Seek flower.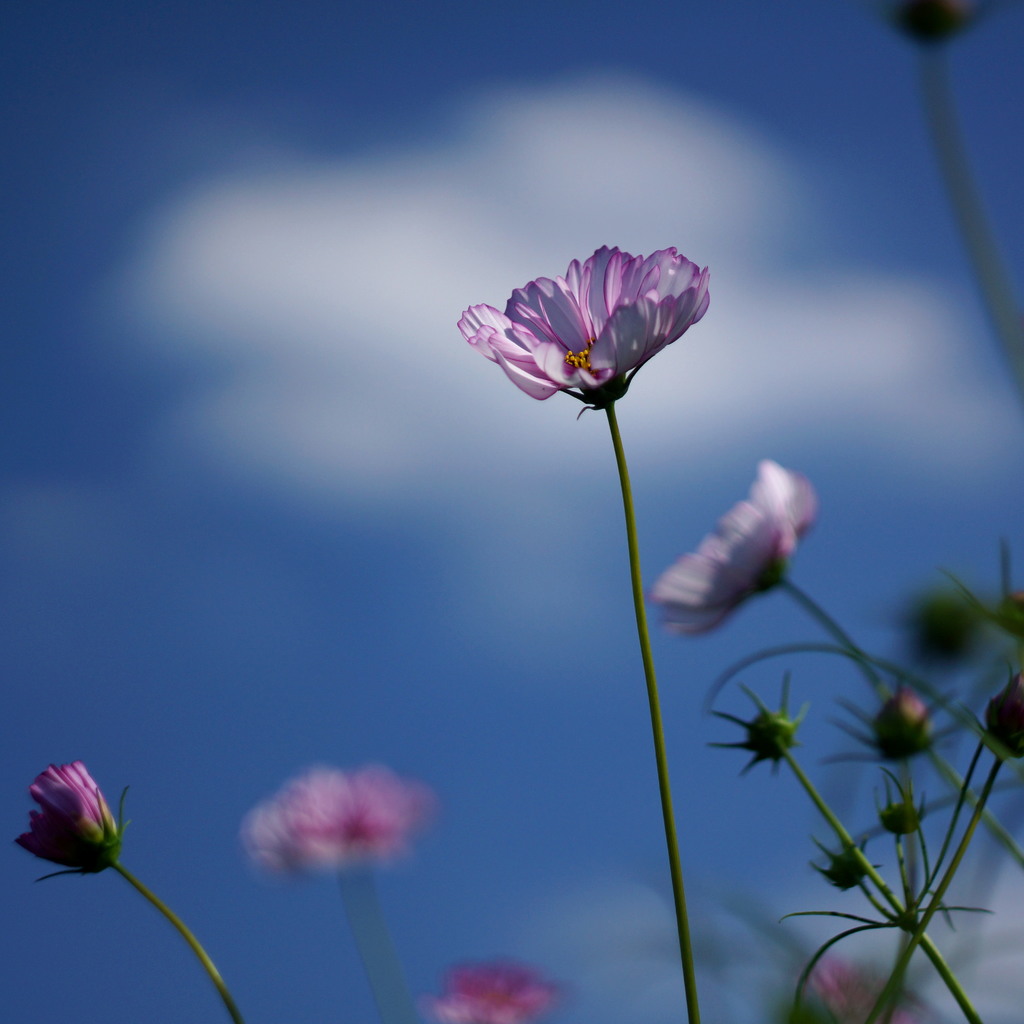
11:758:128:888.
